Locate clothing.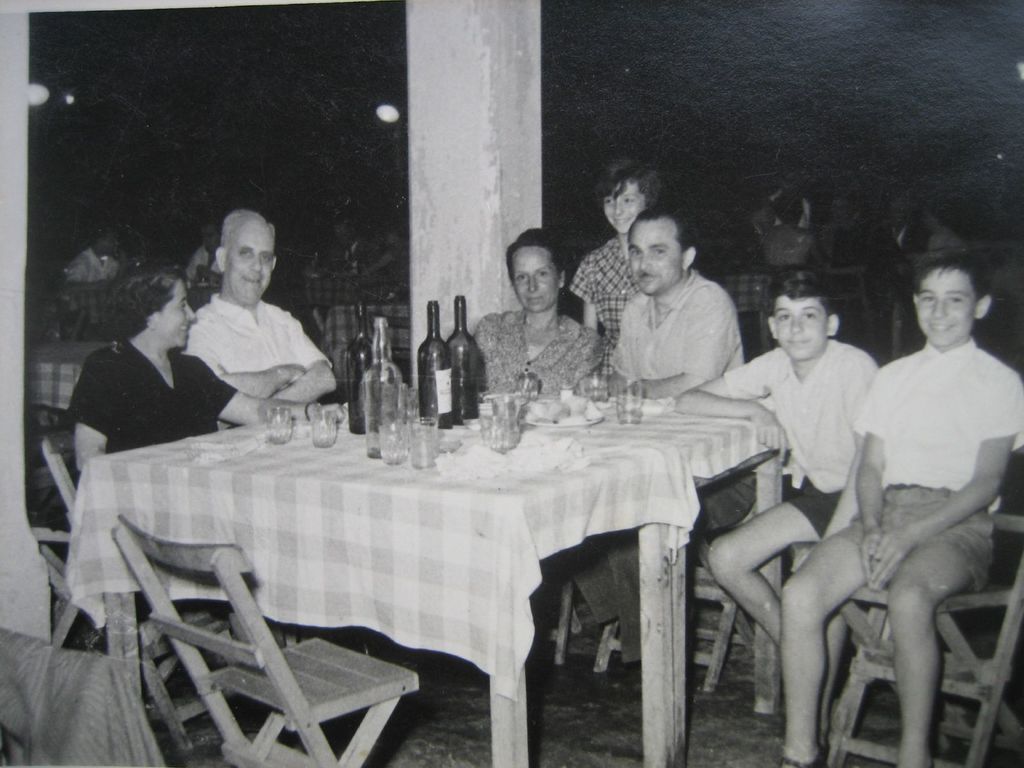
Bounding box: 70, 342, 237, 451.
